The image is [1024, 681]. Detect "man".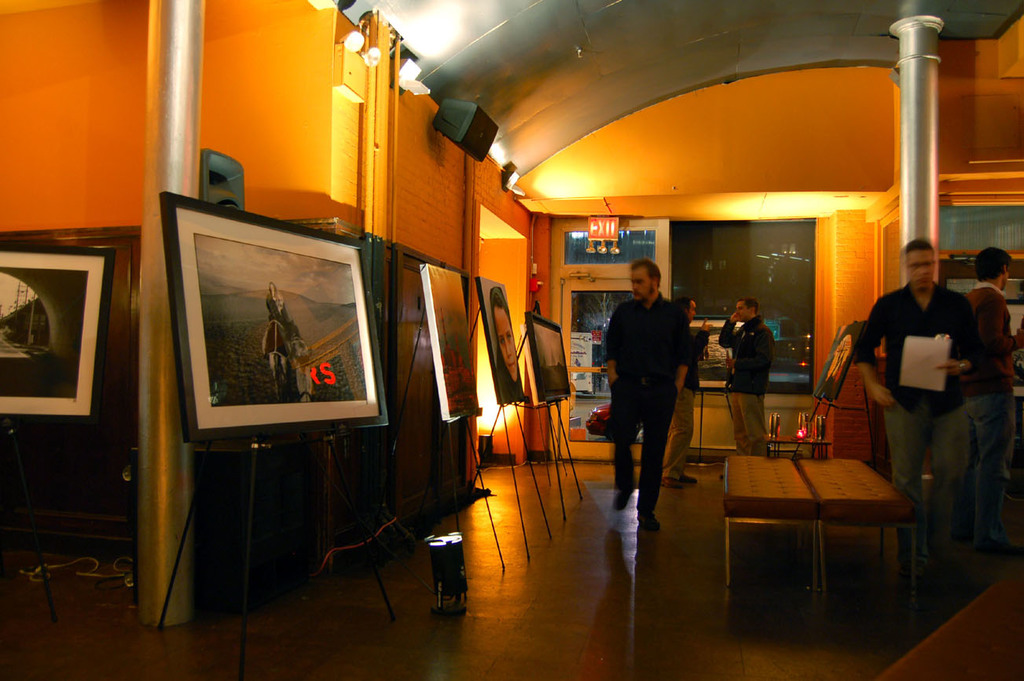
Detection: rect(958, 246, 1023, 563).
